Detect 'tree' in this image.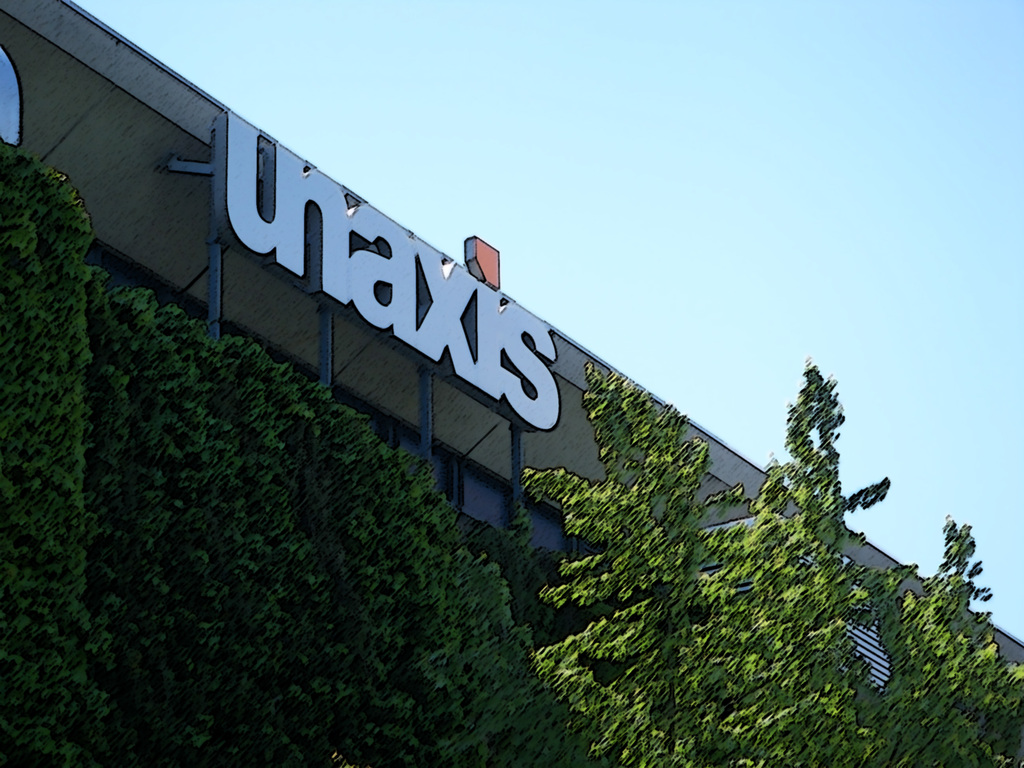
Detection: {"x1": 904, "y1": 509, "x2": 1023, "y2": 767}.
